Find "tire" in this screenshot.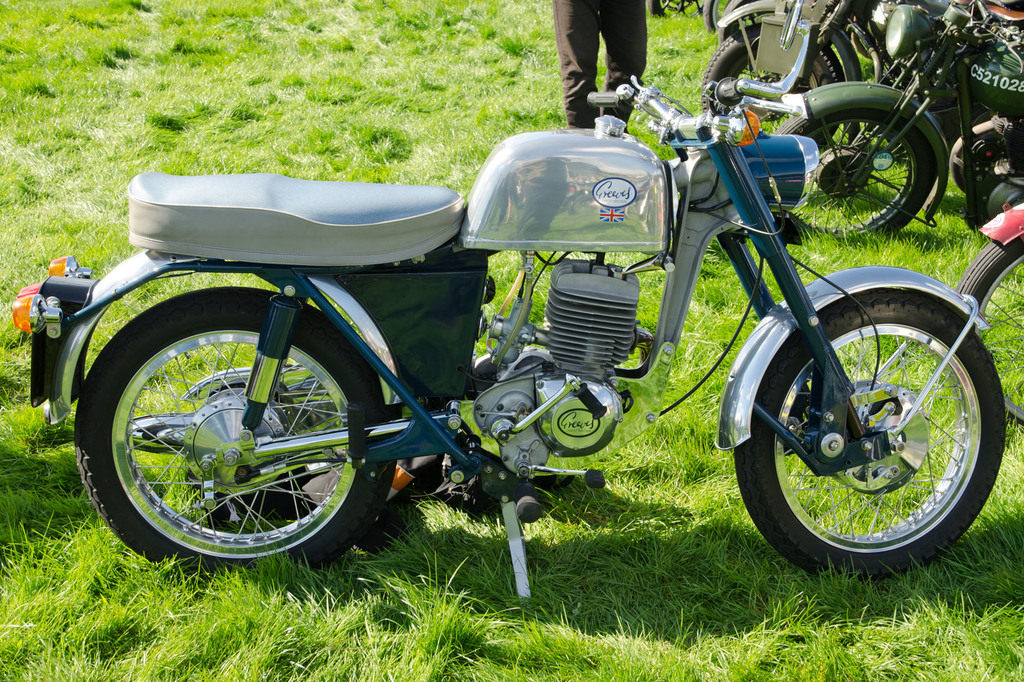
The bounding box for "tire" is 72,282,403,578.
